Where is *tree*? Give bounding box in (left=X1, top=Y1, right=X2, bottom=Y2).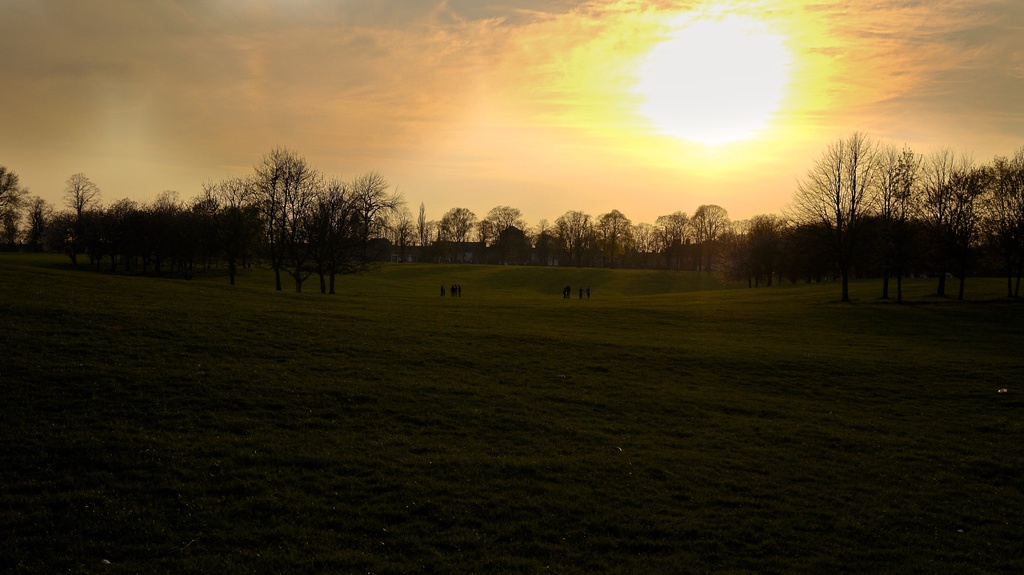
(left=925, top=148, right=1023, bottom=269).
